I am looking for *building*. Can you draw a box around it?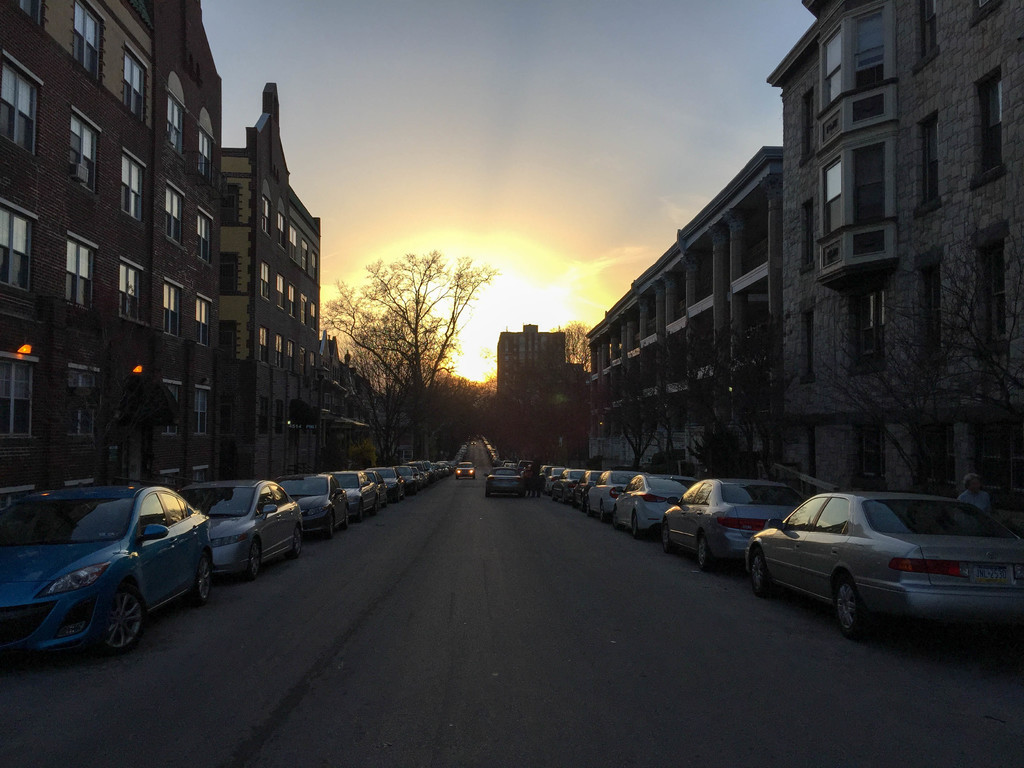
Sure, the bounding box is box(0, 0, 388, 492).
